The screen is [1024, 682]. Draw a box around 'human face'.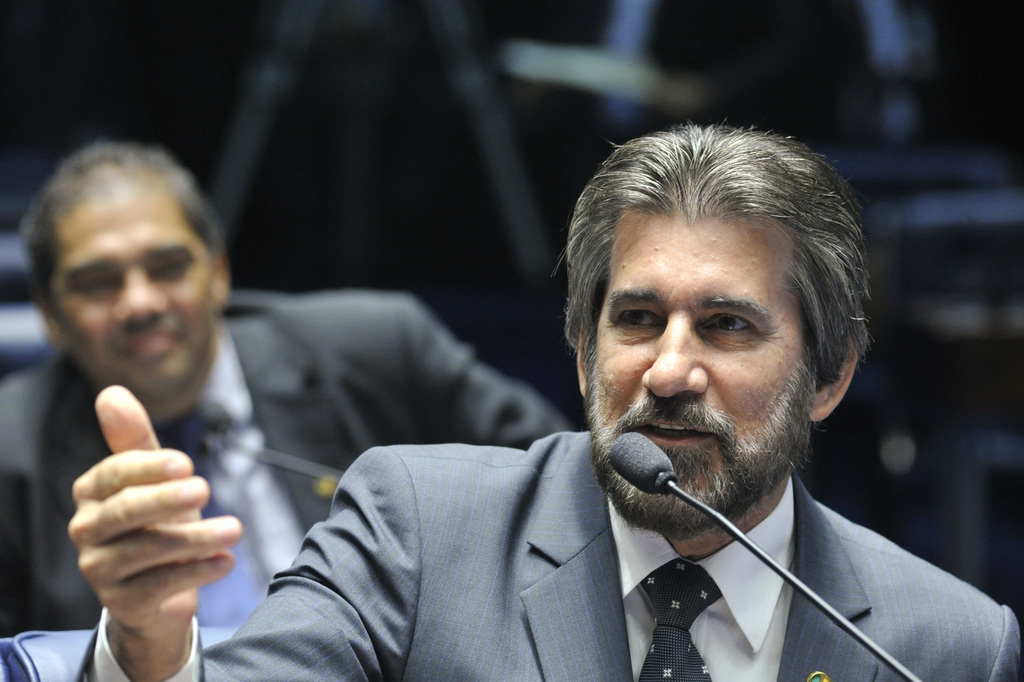
[left=46, top=175, right=218, bottom=397].
